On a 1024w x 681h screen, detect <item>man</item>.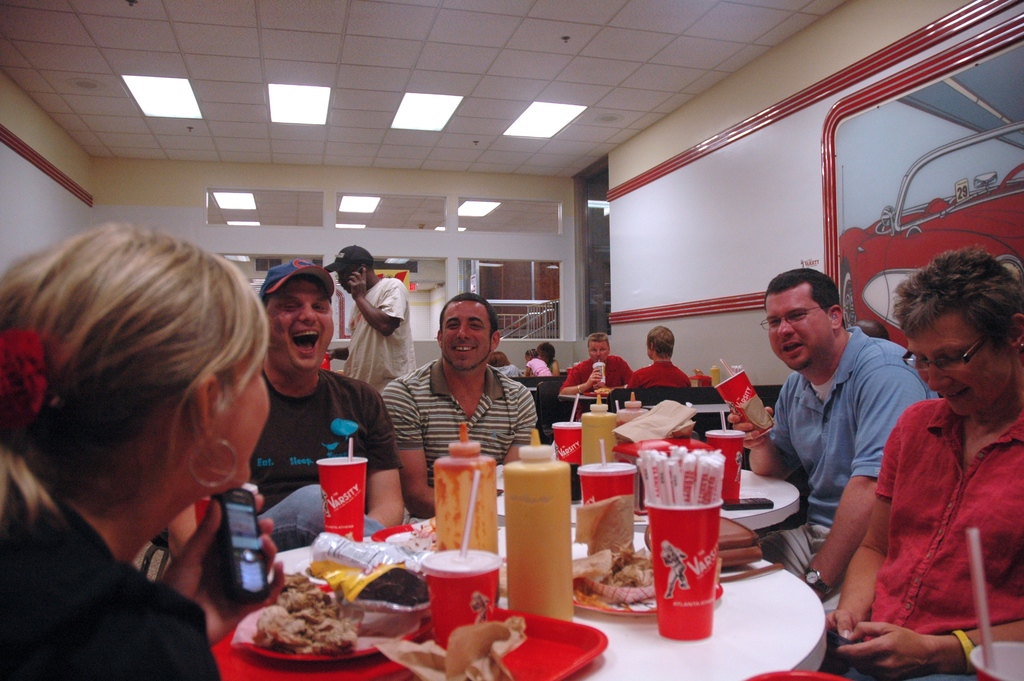
BBox(756, 264, 952, 633).
